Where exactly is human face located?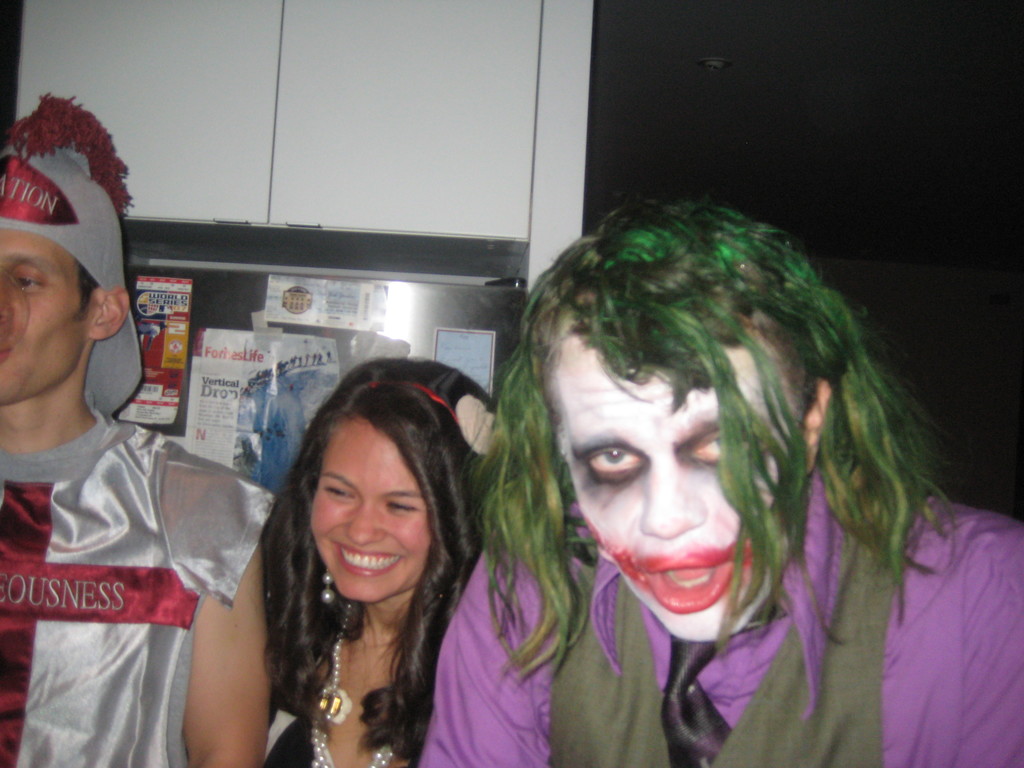
Its bounding box is [0, 220, 100, 408].
